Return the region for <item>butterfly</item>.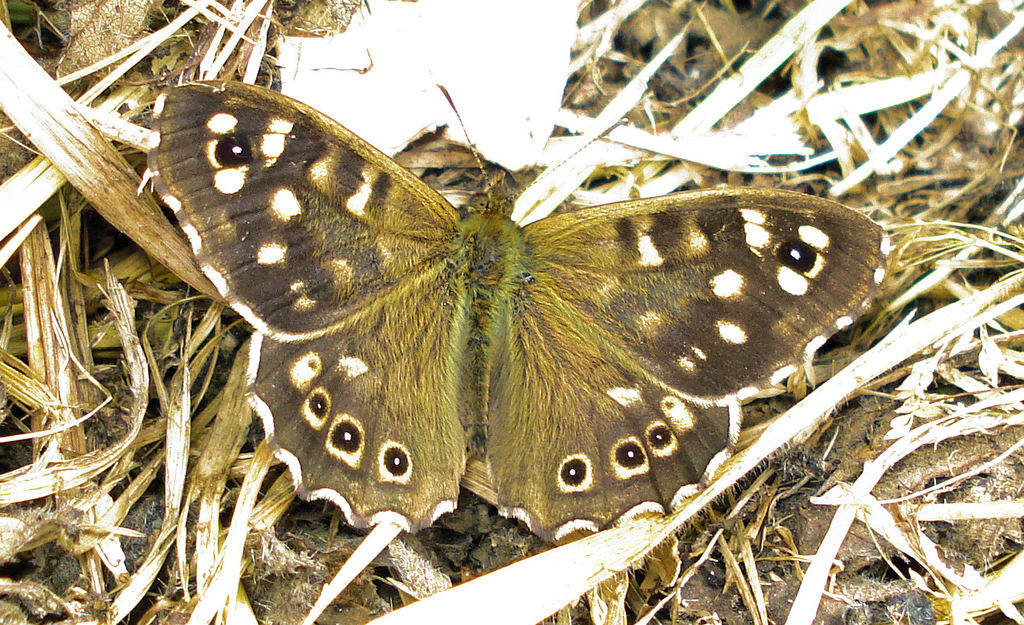
pyautogui.locateOnScreen(150, 78, 884, 543).
